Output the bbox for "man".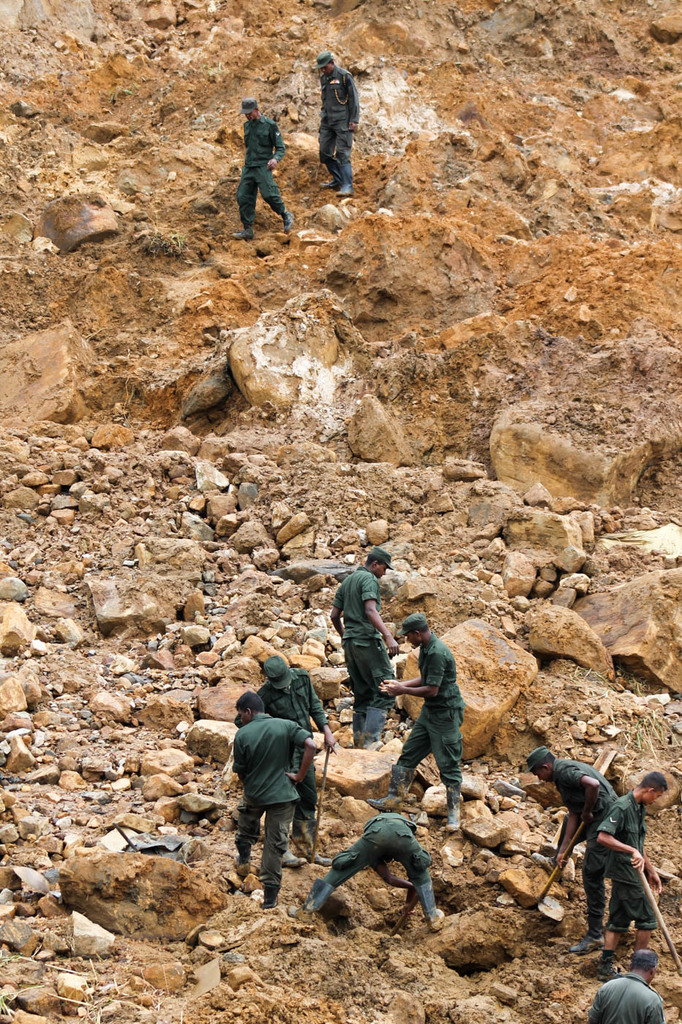
x1=239, y1=101, x2=294, y2=238.
